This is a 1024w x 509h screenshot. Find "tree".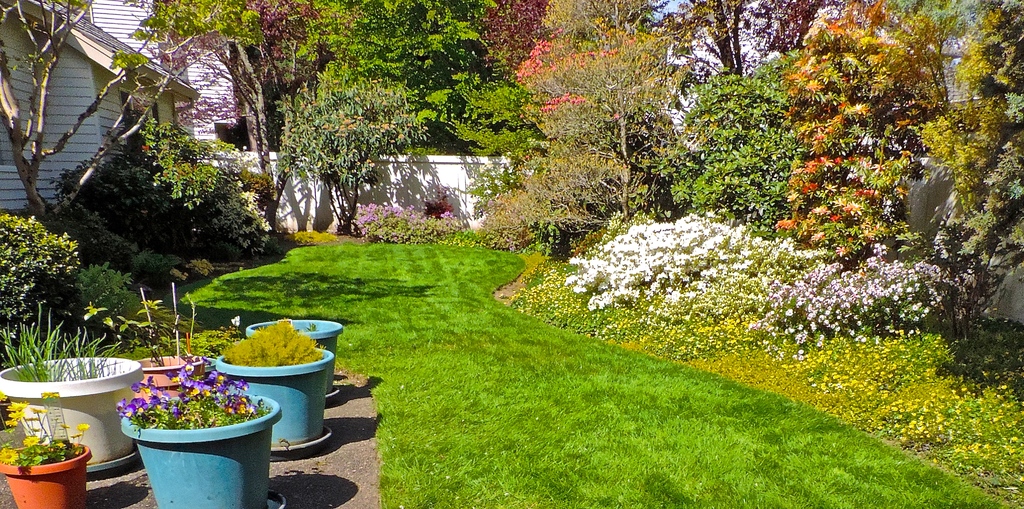
Bounding box: <bbox>58, 119, 271, 272</bbox>.
